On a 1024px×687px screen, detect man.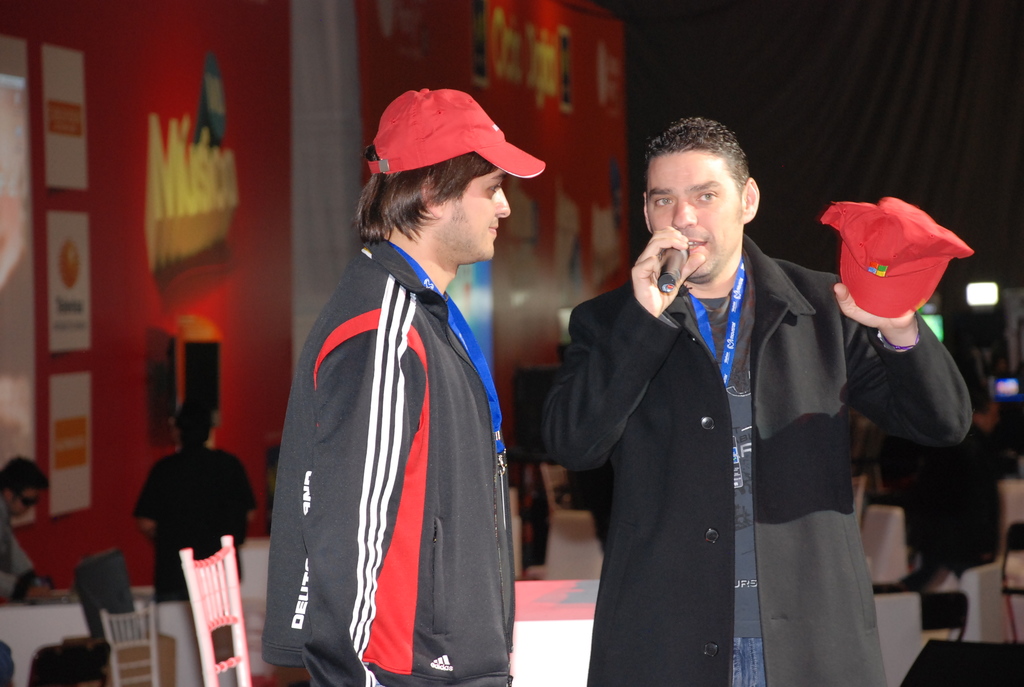
0 448 60 607.
